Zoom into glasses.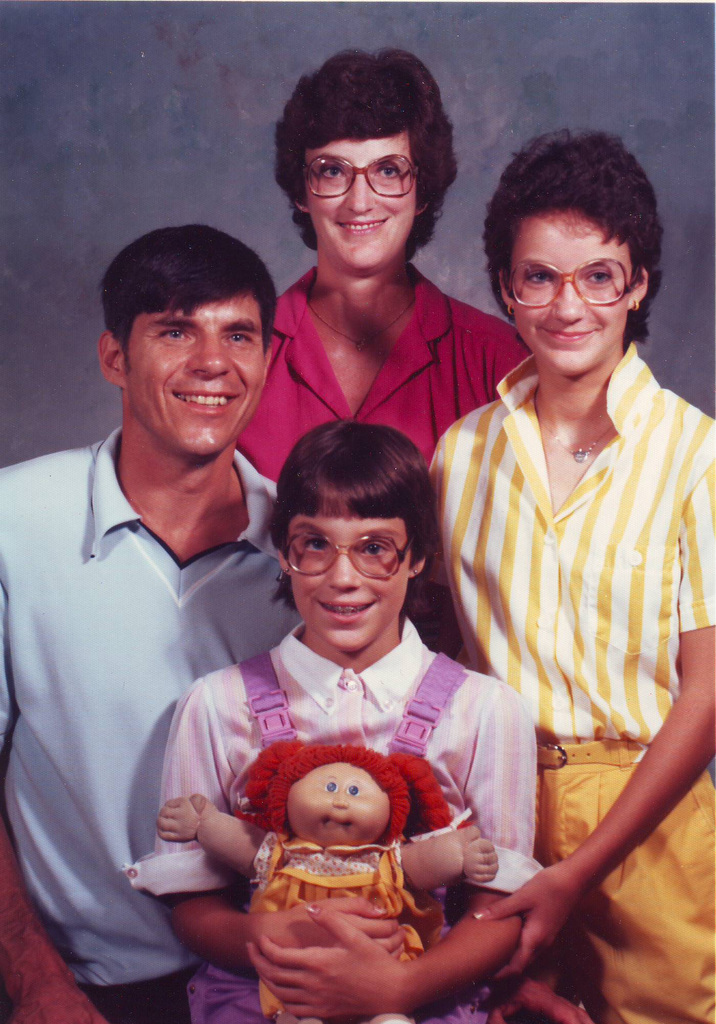
Zoom target: x1=284, y1=534, x2=415, y2=583.
